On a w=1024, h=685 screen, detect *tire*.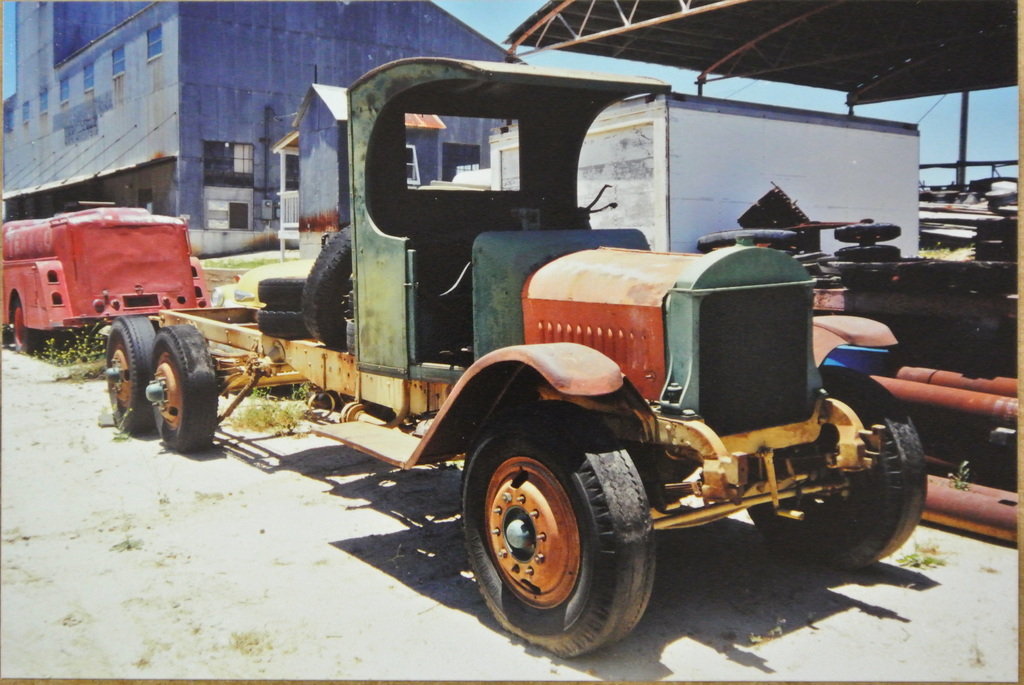
304, 221, 353, 350.
